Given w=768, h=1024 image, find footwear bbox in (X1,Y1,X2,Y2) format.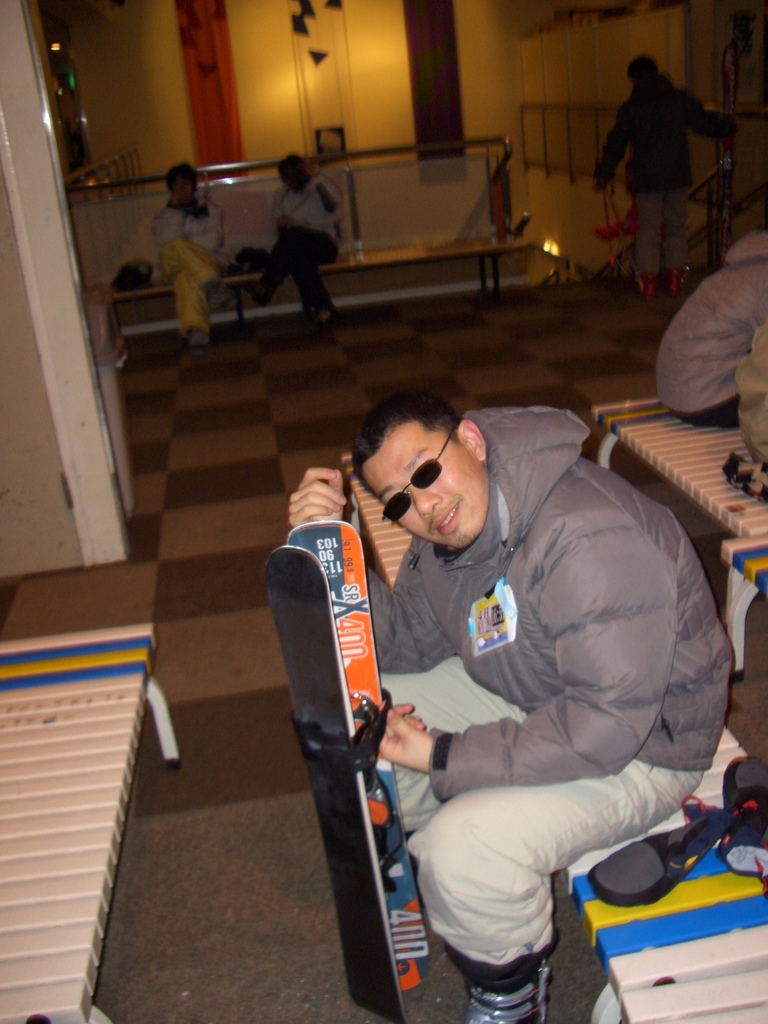
(666,267,685,293).
